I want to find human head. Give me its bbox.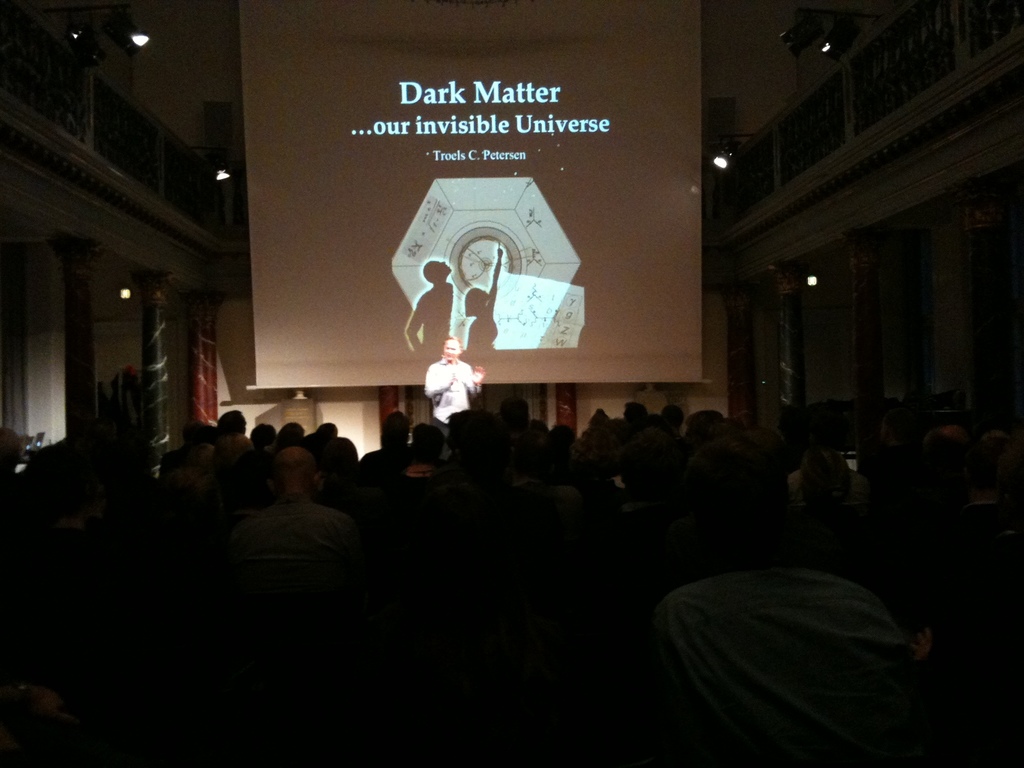
locate(329, 436, 358, 468).
